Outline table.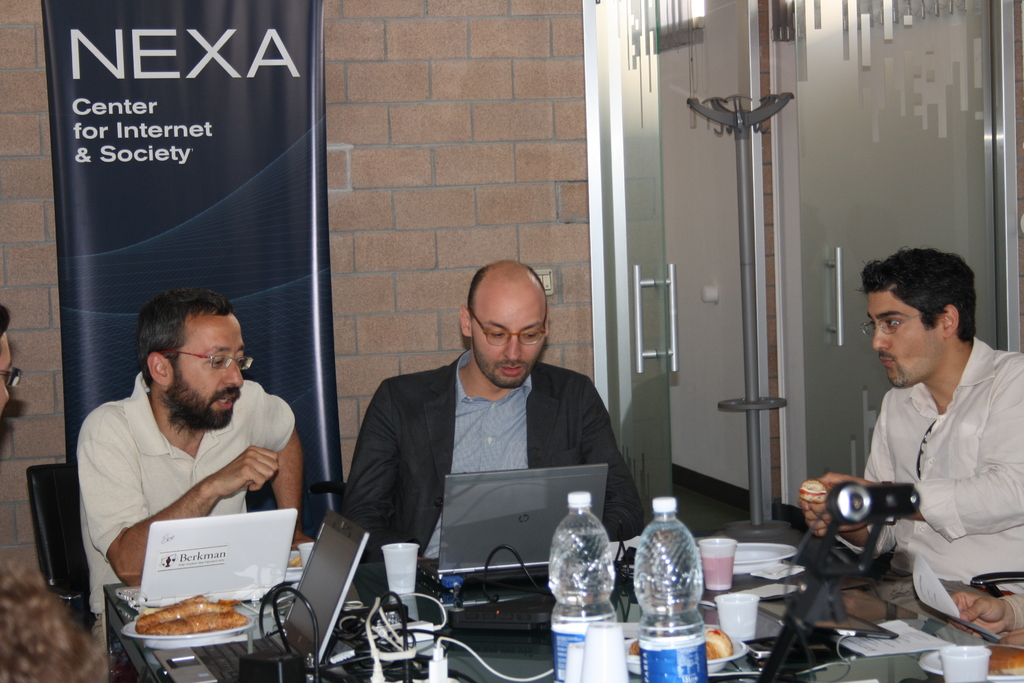
Outline: box(106, 525, 1023, 682).
